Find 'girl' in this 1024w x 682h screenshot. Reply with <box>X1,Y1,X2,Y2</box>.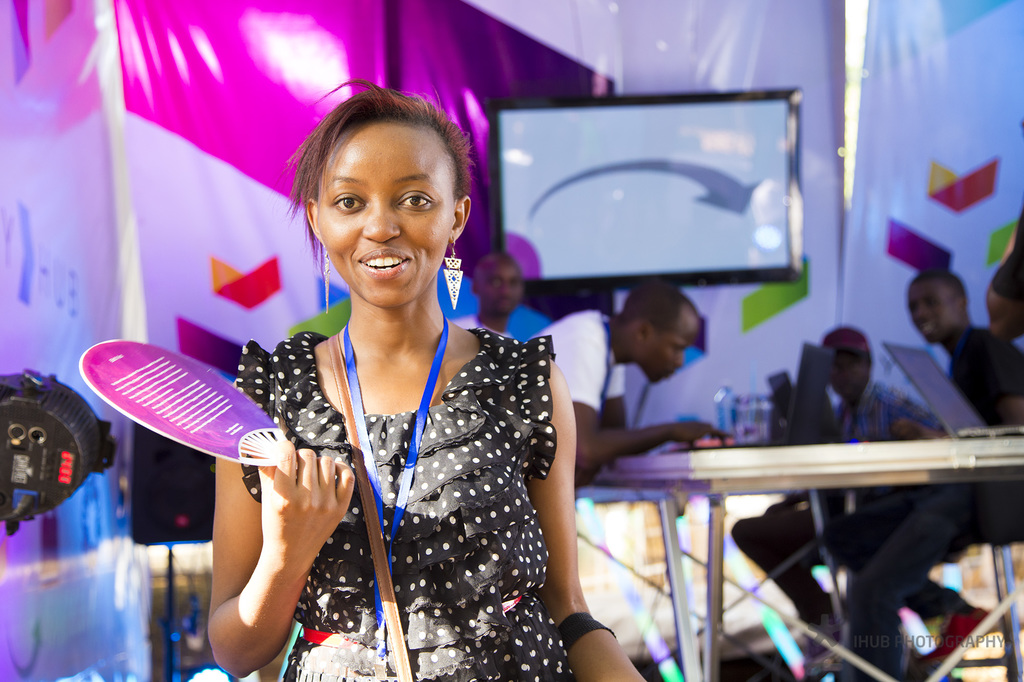
<box>205,79,648,681</box>.
